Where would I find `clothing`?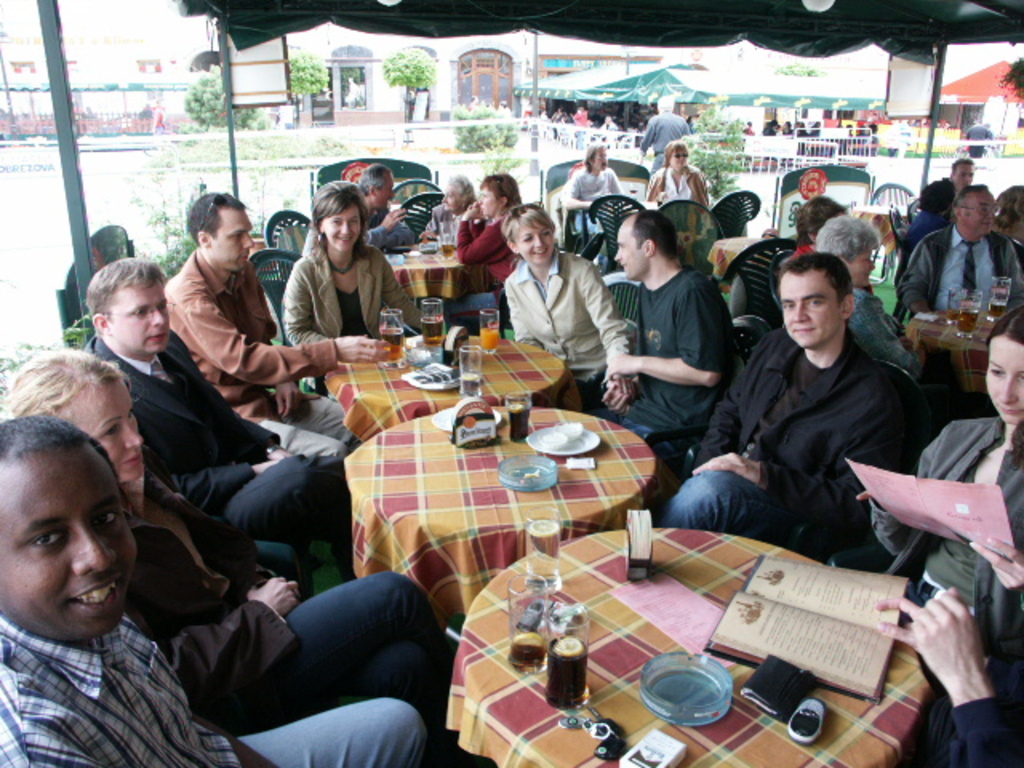
At pyautogui.locateOnScreen(354, 208, 414, 251).
